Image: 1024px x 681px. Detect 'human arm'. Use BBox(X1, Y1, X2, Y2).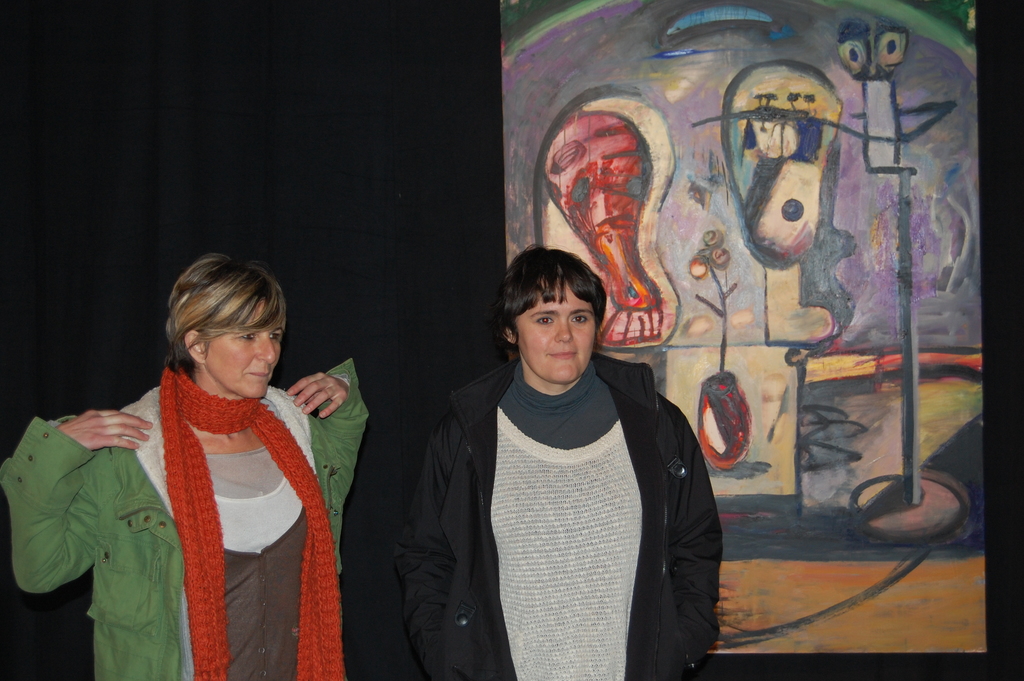
BBox(401, 419, 465, 676).
